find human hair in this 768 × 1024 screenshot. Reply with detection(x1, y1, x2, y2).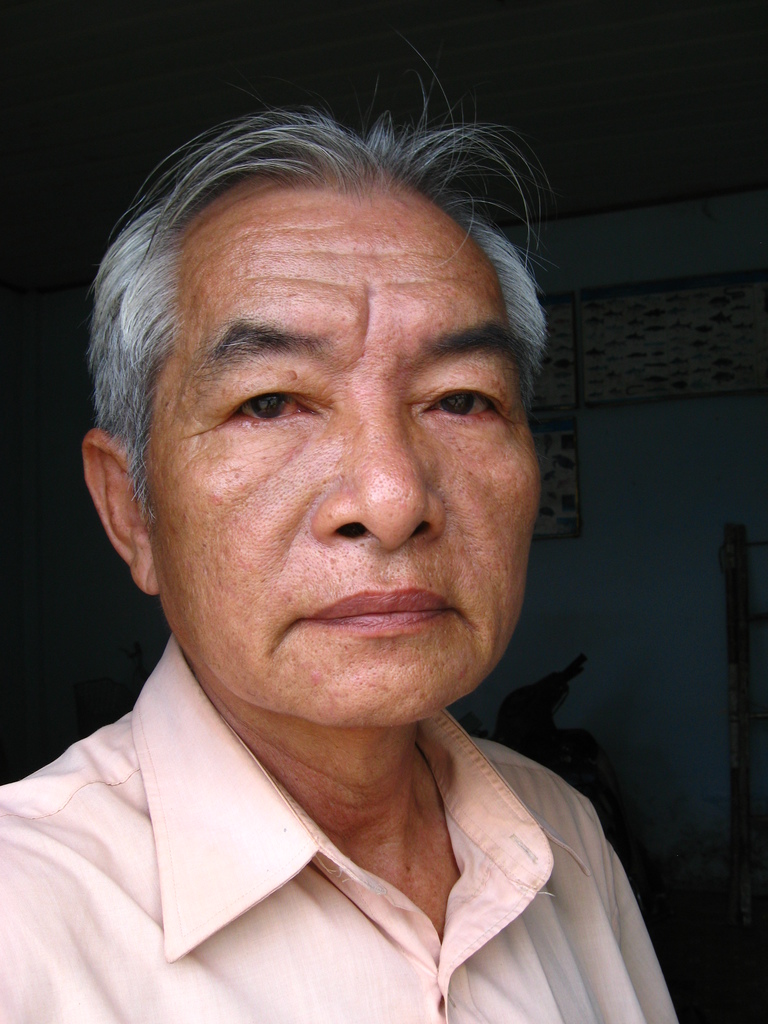
detection(83, 43, 538, 435).
